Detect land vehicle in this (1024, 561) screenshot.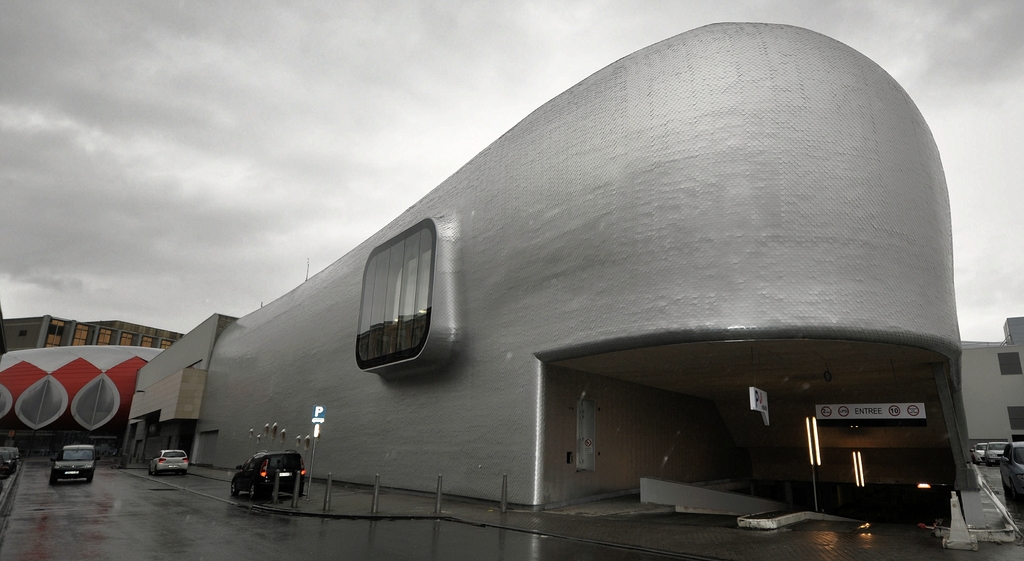
Detection: select_region(150, 448, 191, 478).
